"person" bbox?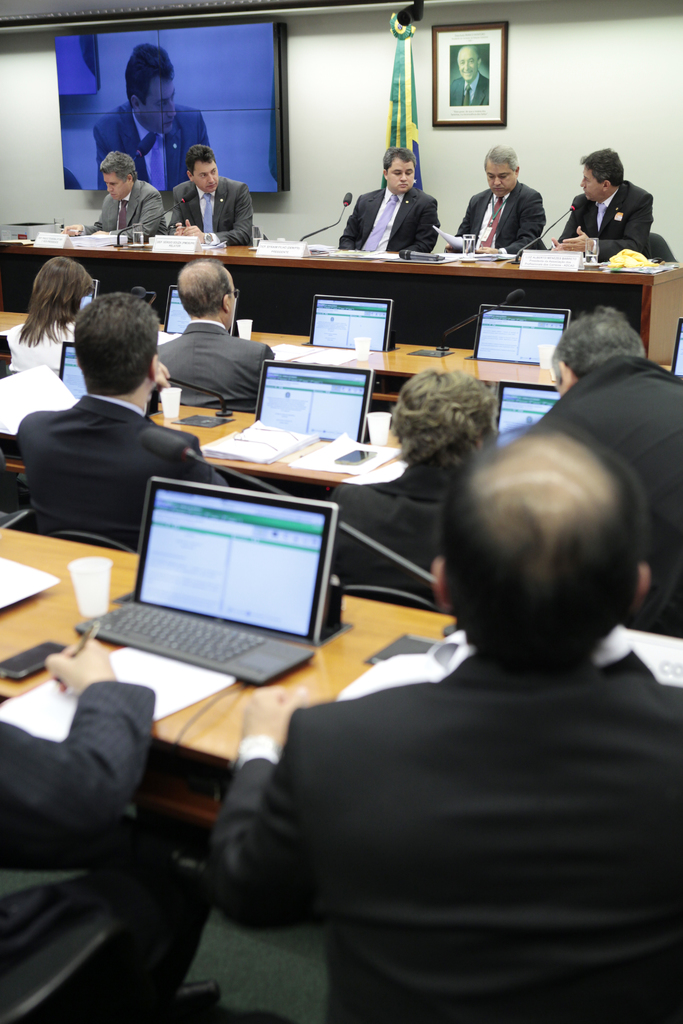
534,309,682,636
